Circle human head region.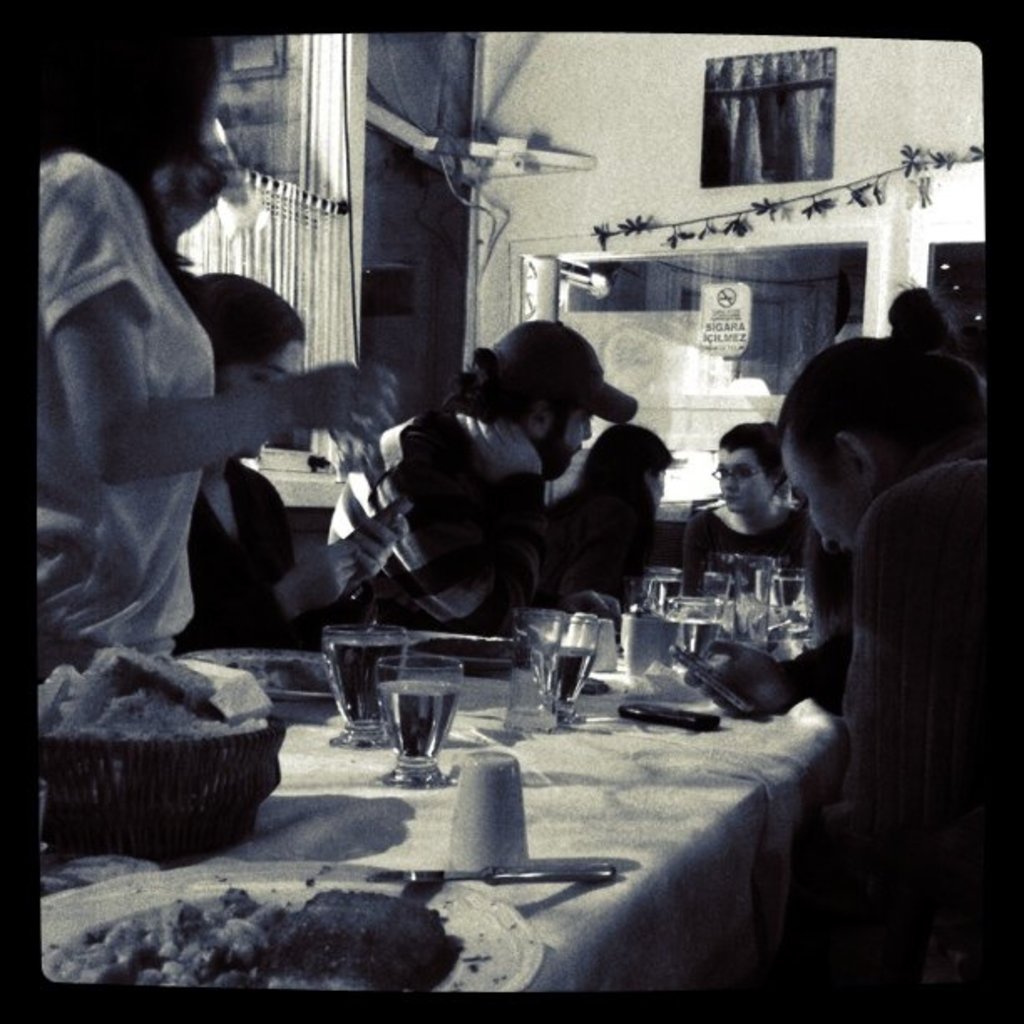
Region: <box>460,320,636,472</box>.
